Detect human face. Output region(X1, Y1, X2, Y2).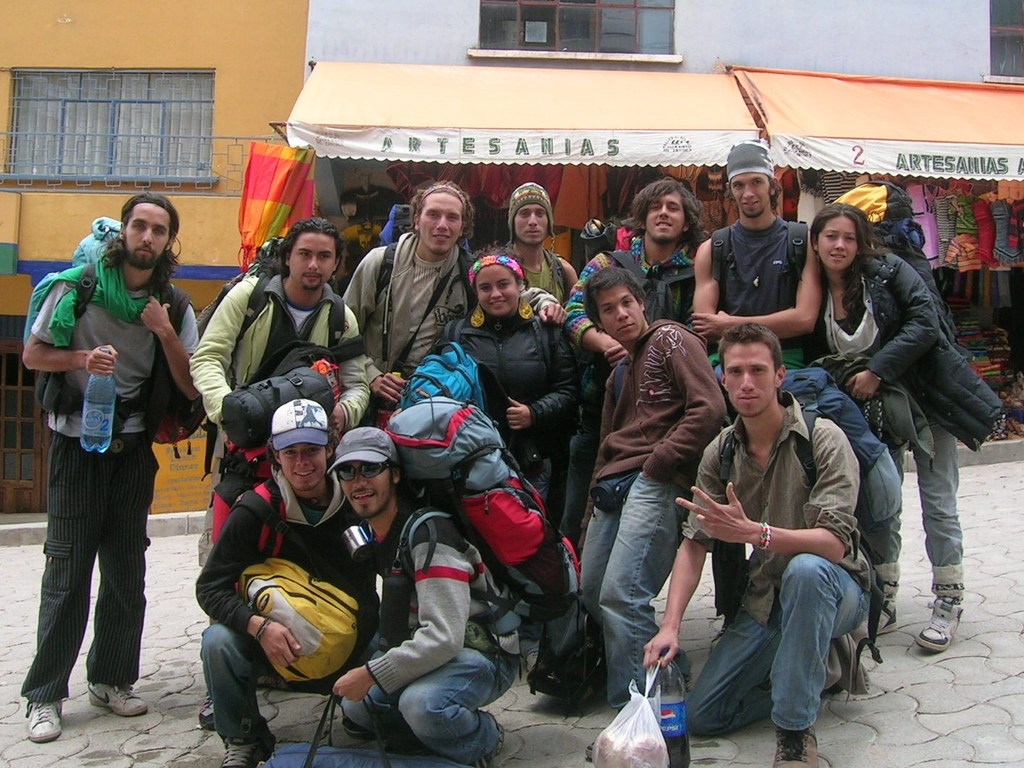
region(814, 216, 854, 271).
